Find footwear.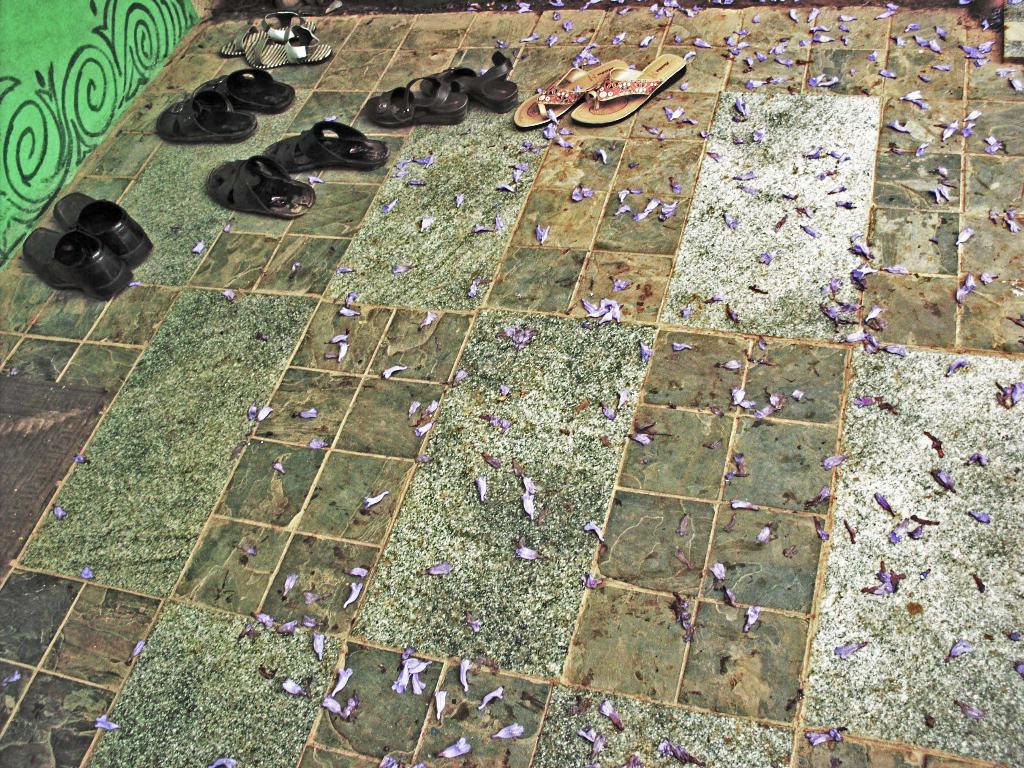
rect(194, 61, 294, 111).
